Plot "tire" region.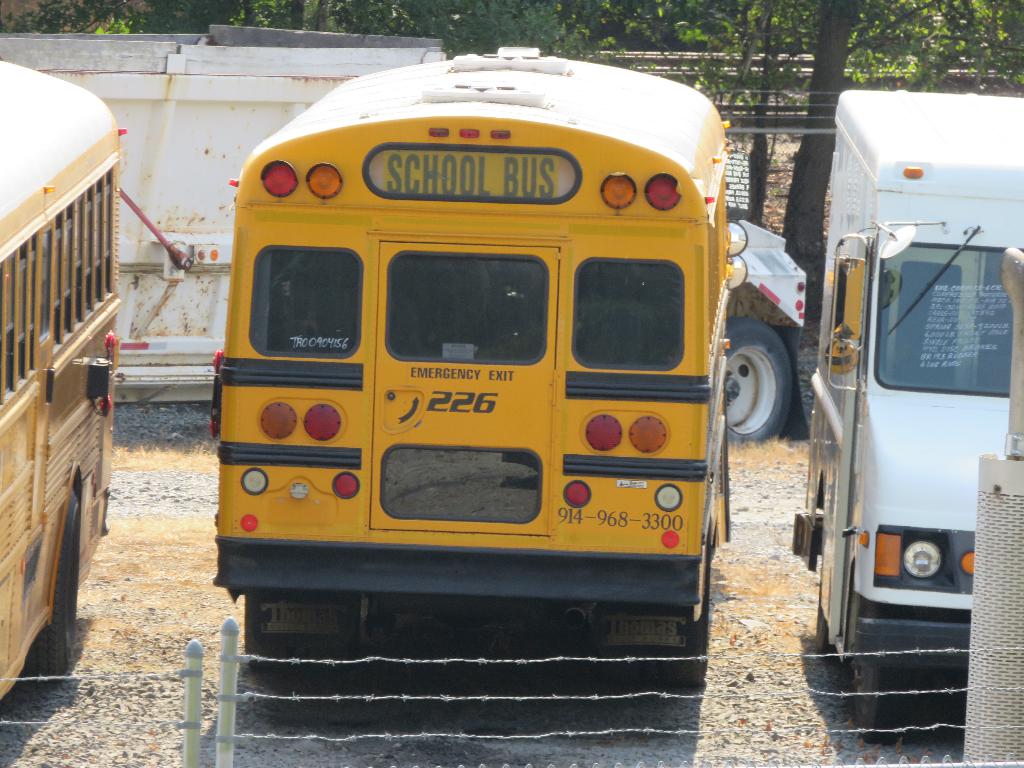
Plotted at (x1=25, y1=488, x2=76, y2=685).
